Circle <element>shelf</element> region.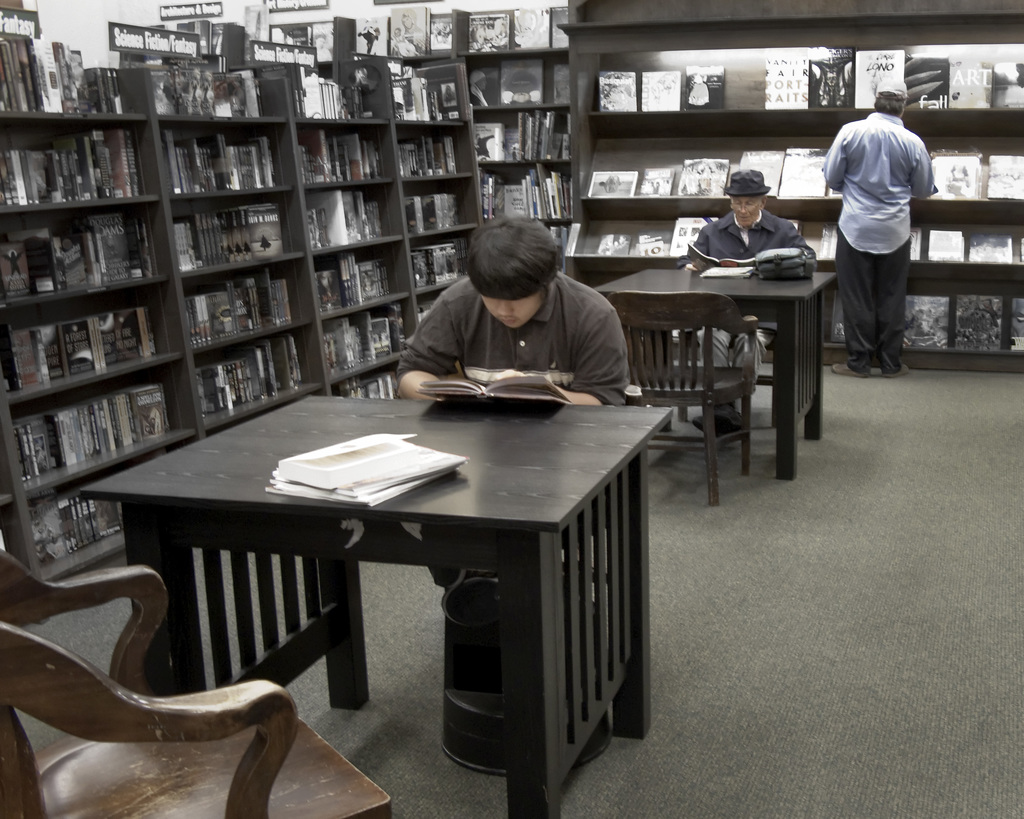
Region: region(413, 170, 481, 228).
